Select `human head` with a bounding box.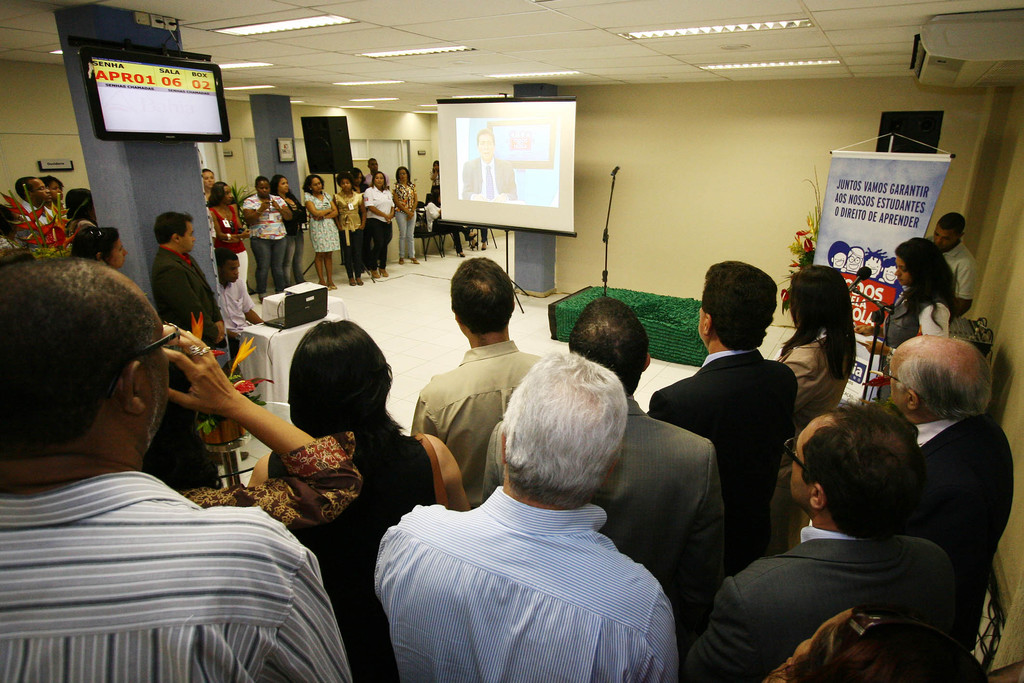
(888, 238, 949, 284).
